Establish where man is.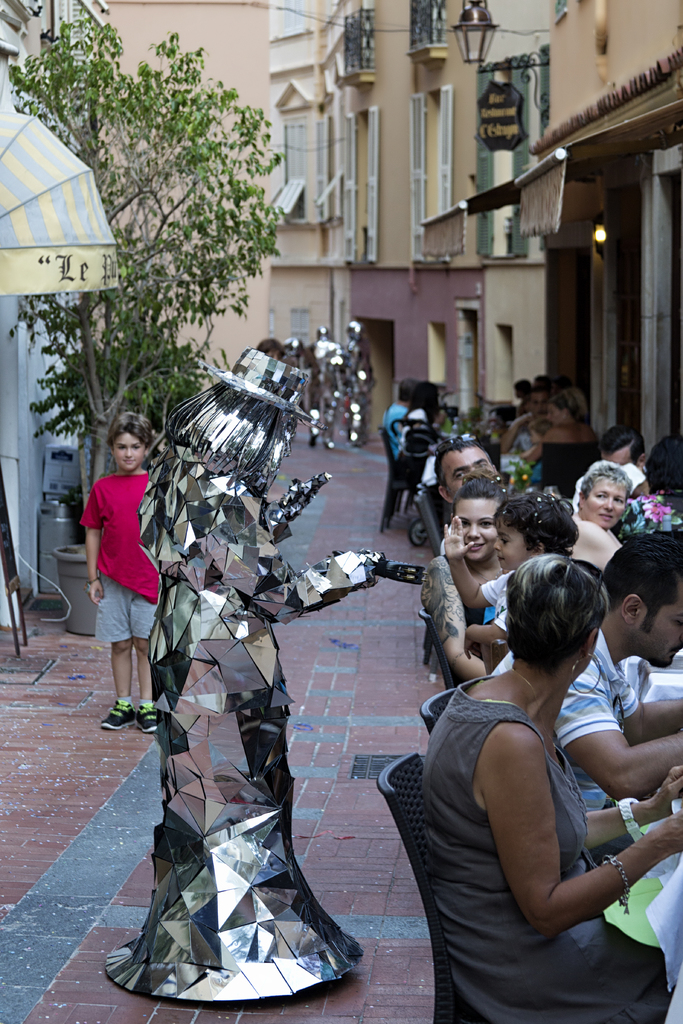
Established at bbox(527, 538, 682, 801).
